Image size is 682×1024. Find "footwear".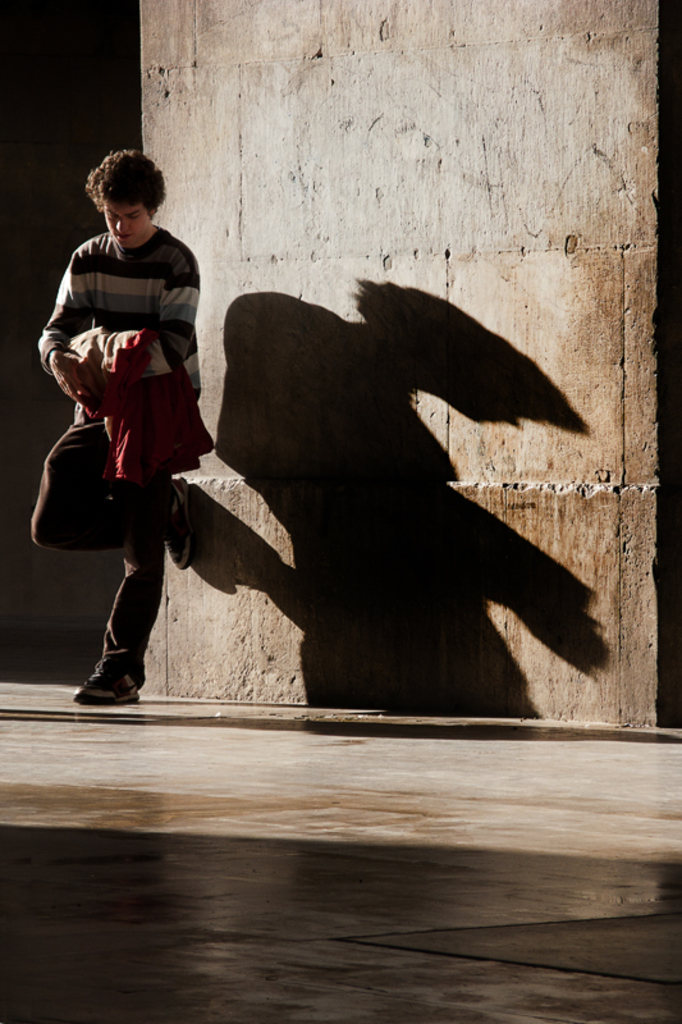
pyautogui.locateOnScreen(75, 654, 136, 700).
